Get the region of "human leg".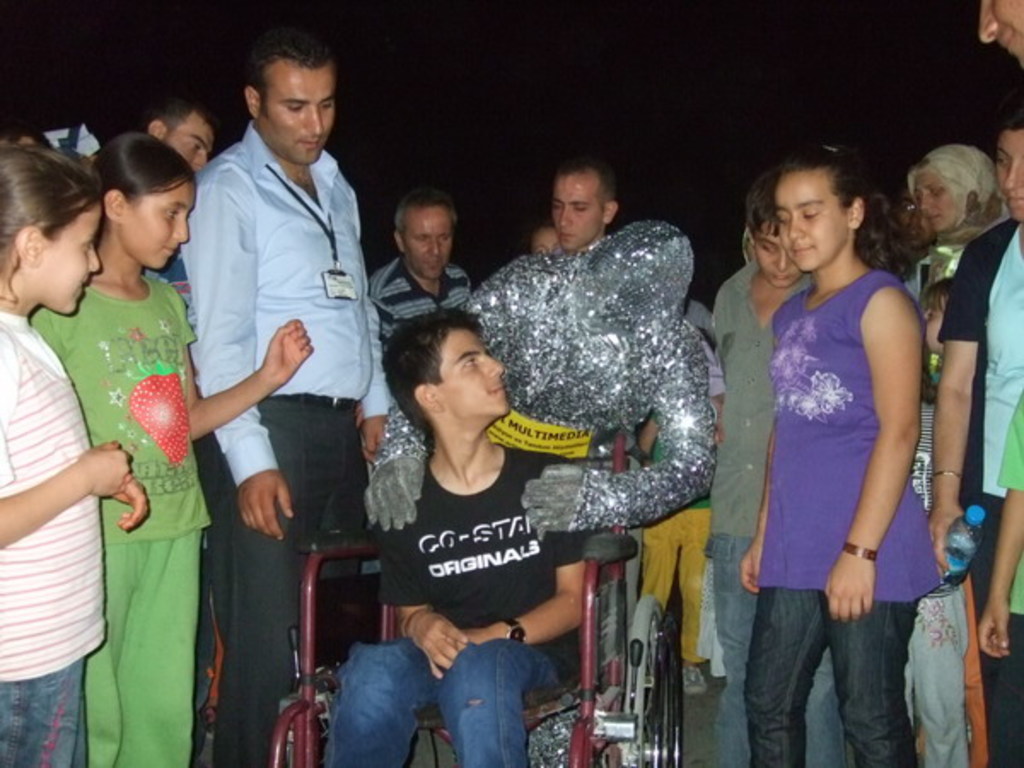
bbox(836, 580, 934, 766).
